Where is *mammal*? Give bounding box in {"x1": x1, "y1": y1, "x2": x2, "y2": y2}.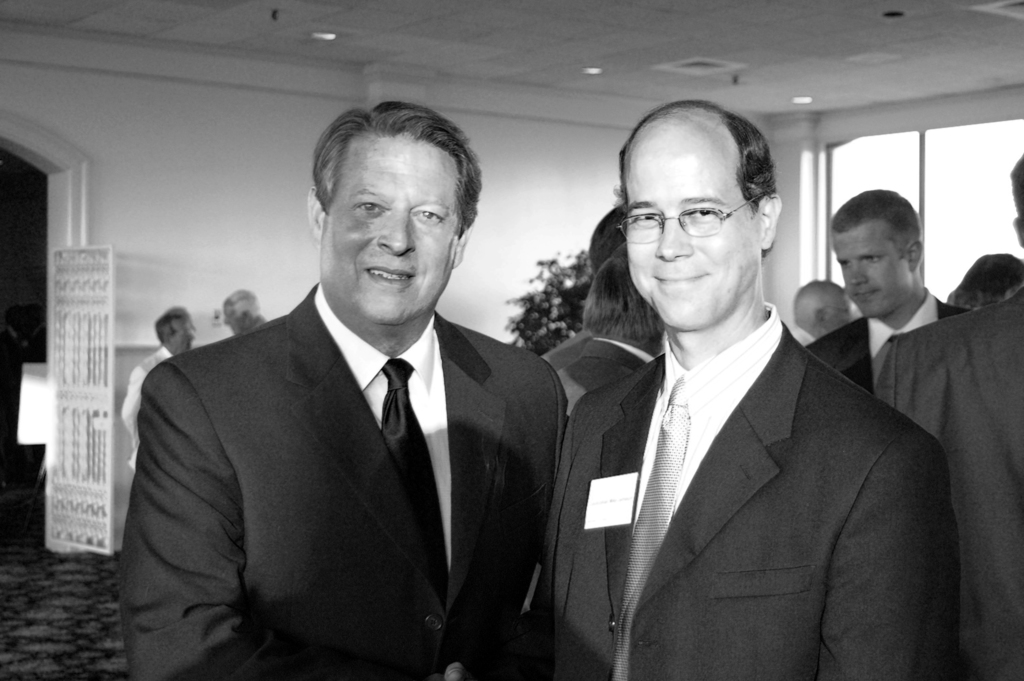
{"x1": 968, "y1": 250, "x2": 1023, "y2": 315}.
